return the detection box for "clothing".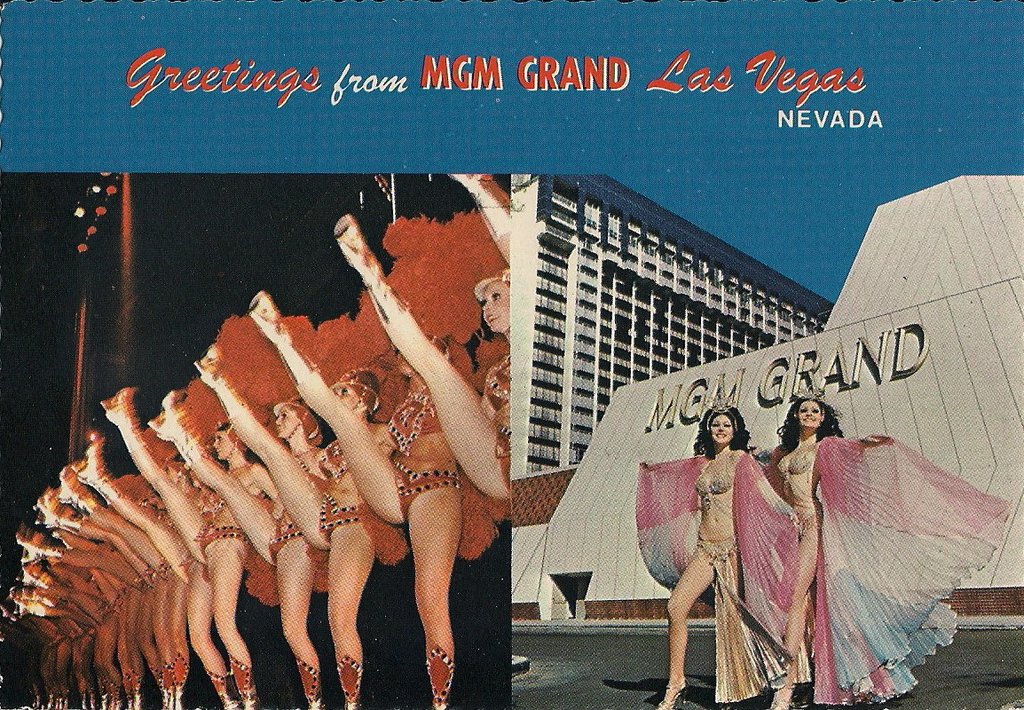
(x1=310, y1=438, x2=405, y2=558).
